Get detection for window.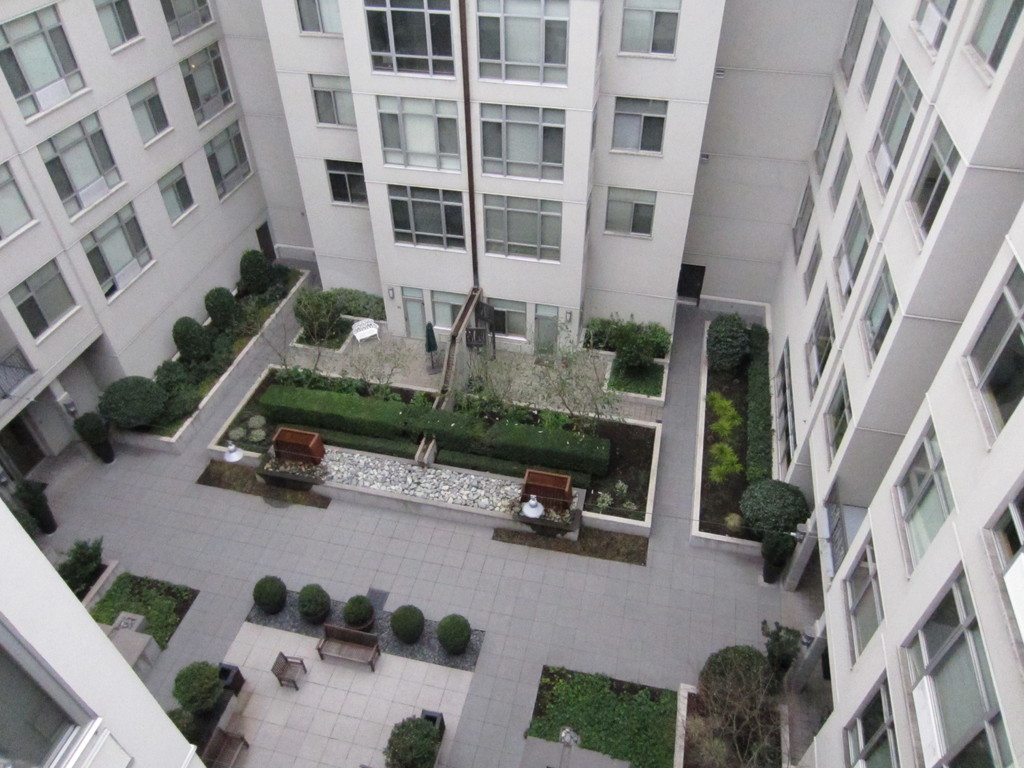
Detection: <bbox>853, 15, 894, 120</bbox>.
